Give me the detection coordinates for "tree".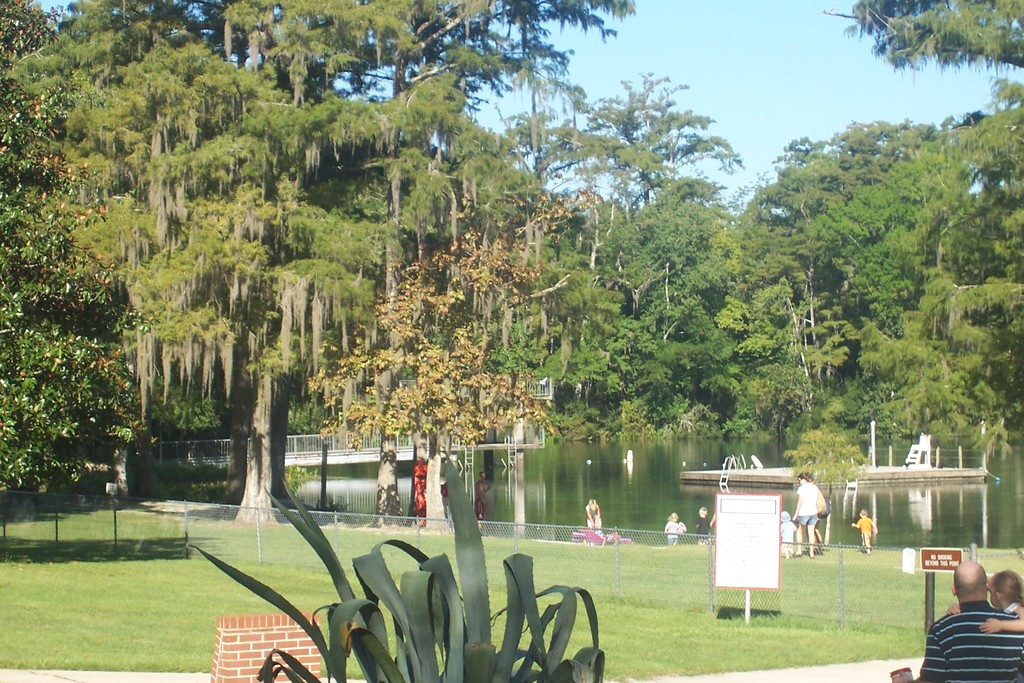
<box>17,0,643,524</box>.
